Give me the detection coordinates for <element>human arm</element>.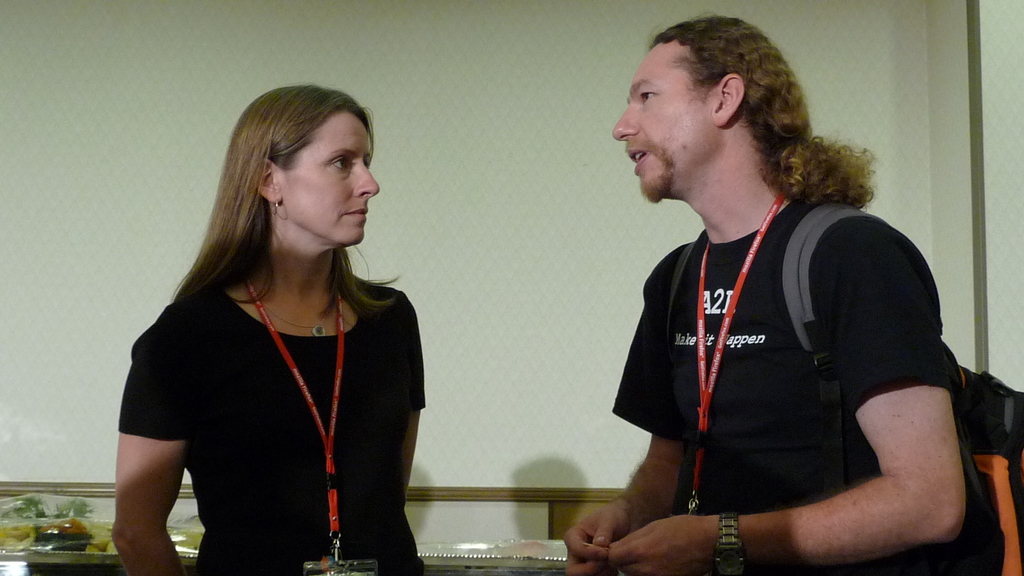
Rect(576, 209, 983, 575).
